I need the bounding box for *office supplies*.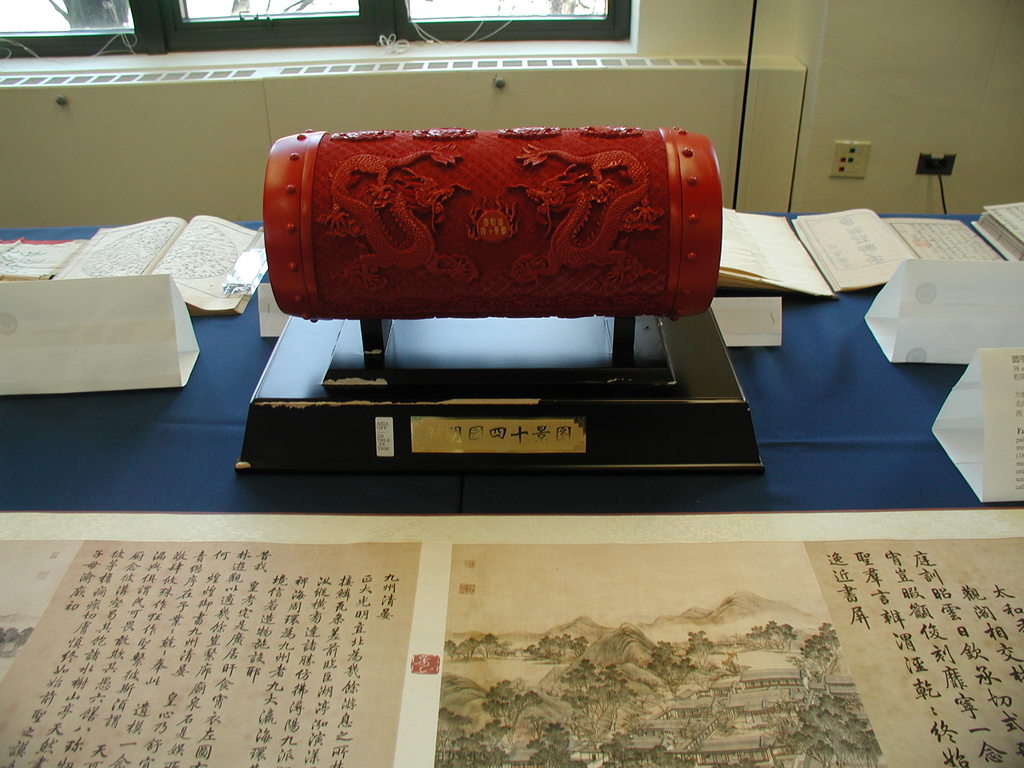
Here it is: {"x1": 8, "y1": 275, "x2": 207, "y2": 394}.
